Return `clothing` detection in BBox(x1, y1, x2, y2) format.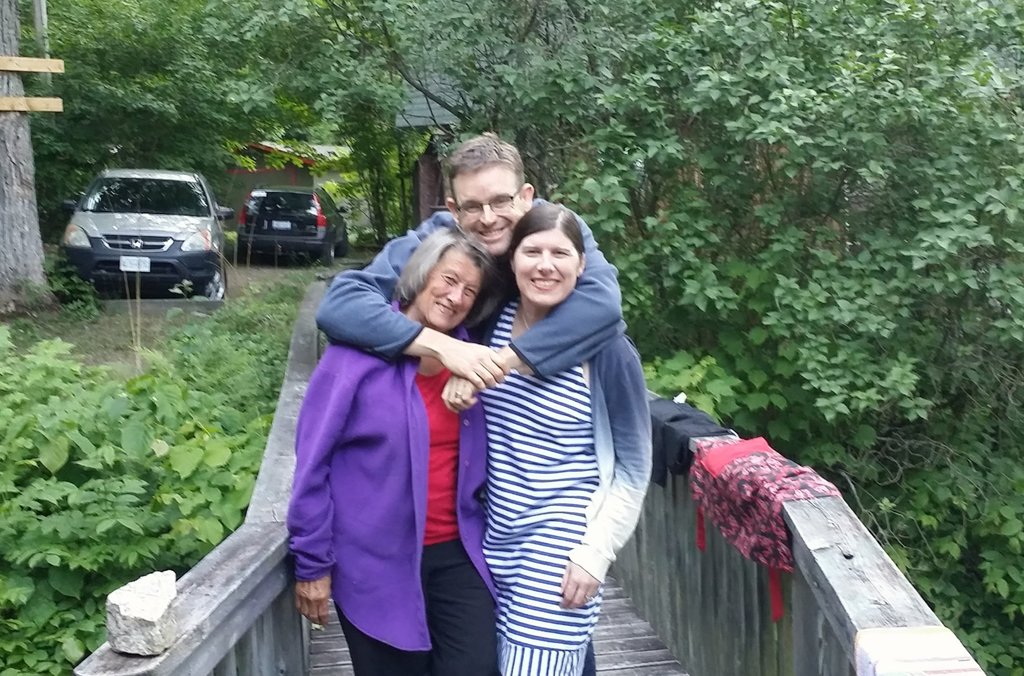
BBox(284, 296, 501, 675).
